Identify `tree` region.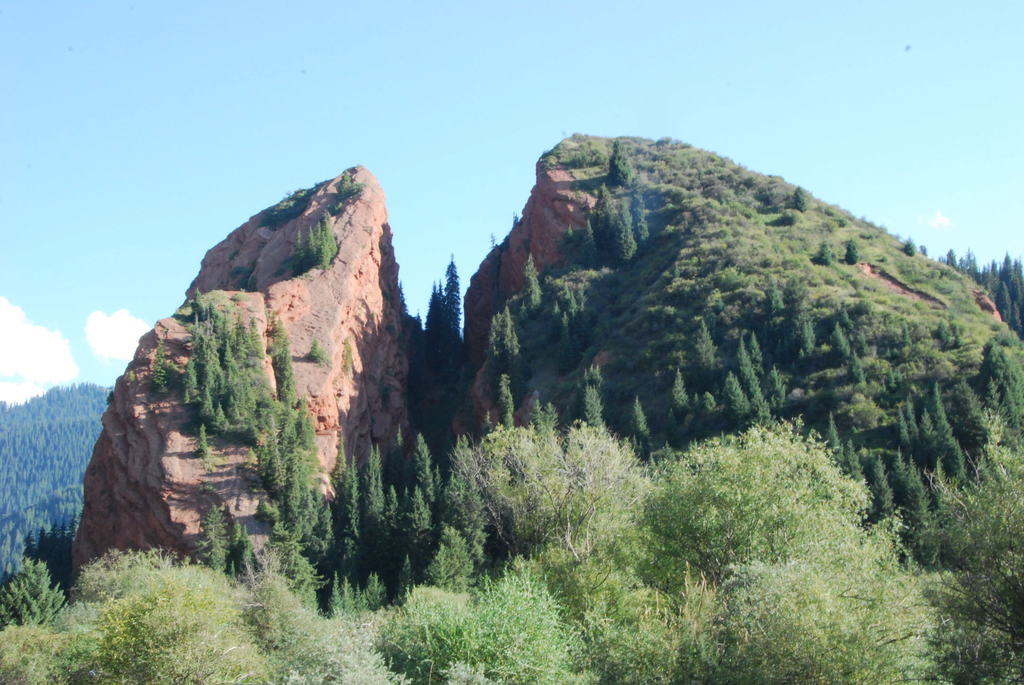
Region: 301,334,330,359.
